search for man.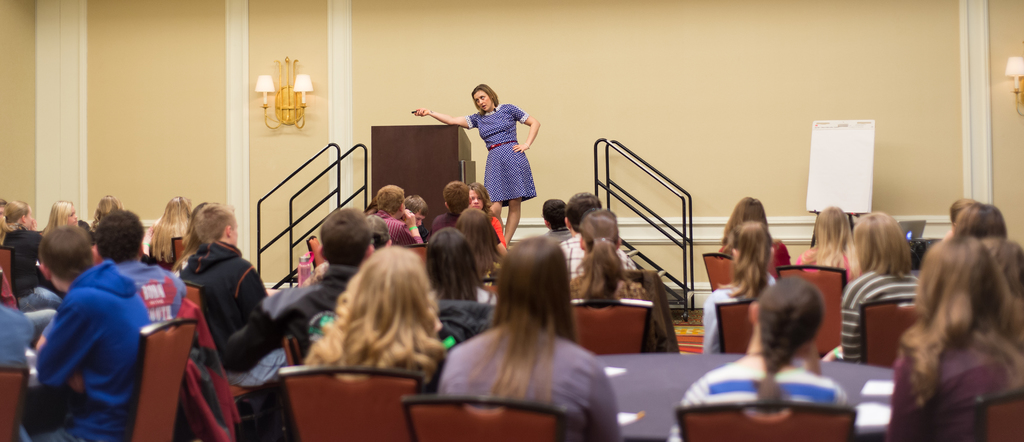
Found at 556, 186, 634, 281.
